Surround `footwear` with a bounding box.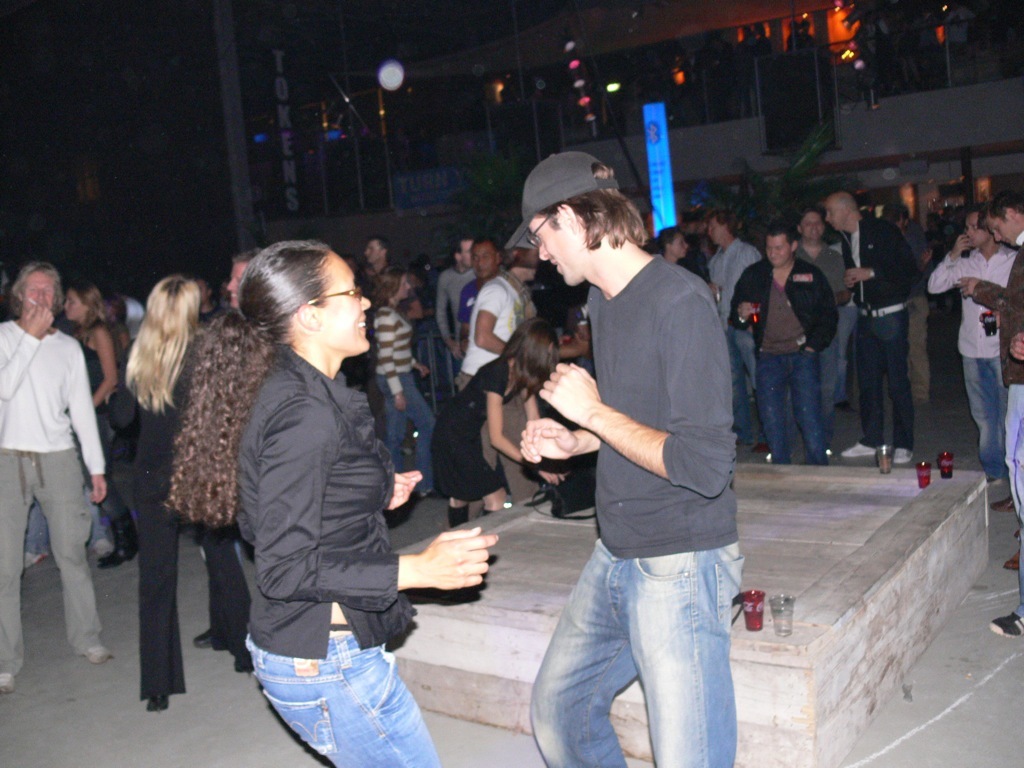
<bbox>192, 626, 216, 651</bbox>.
